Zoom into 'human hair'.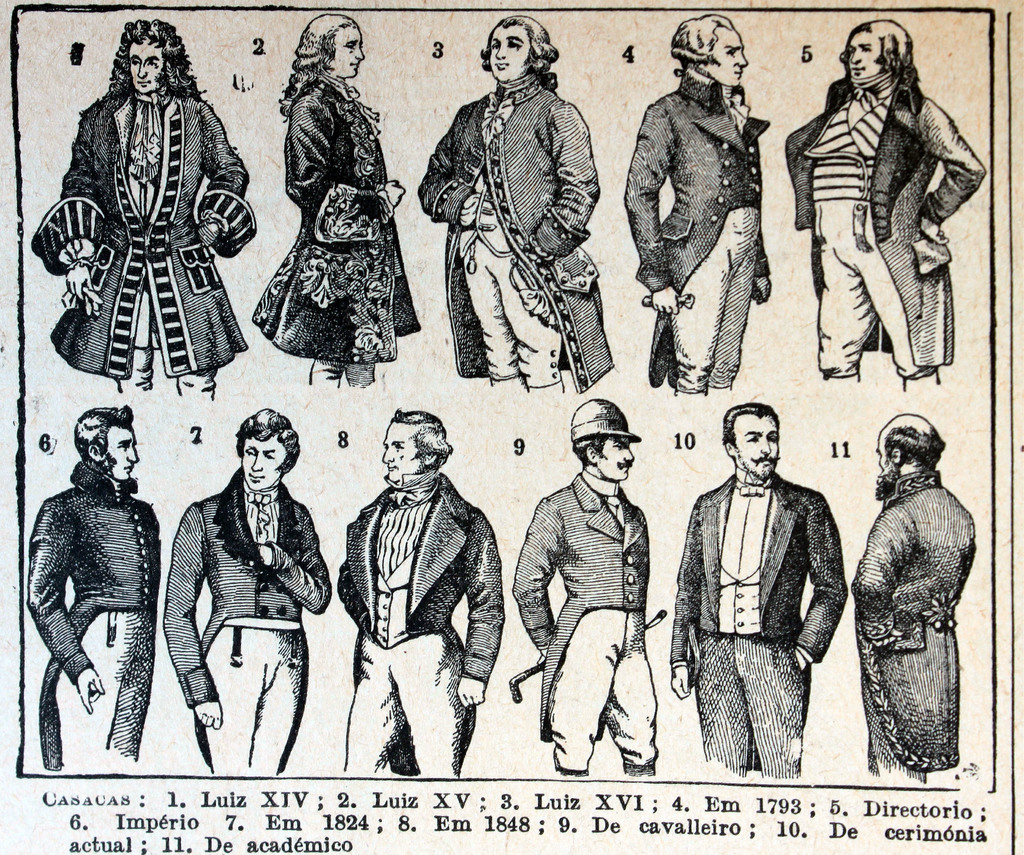
Zoom target: [481,15,561,90].
